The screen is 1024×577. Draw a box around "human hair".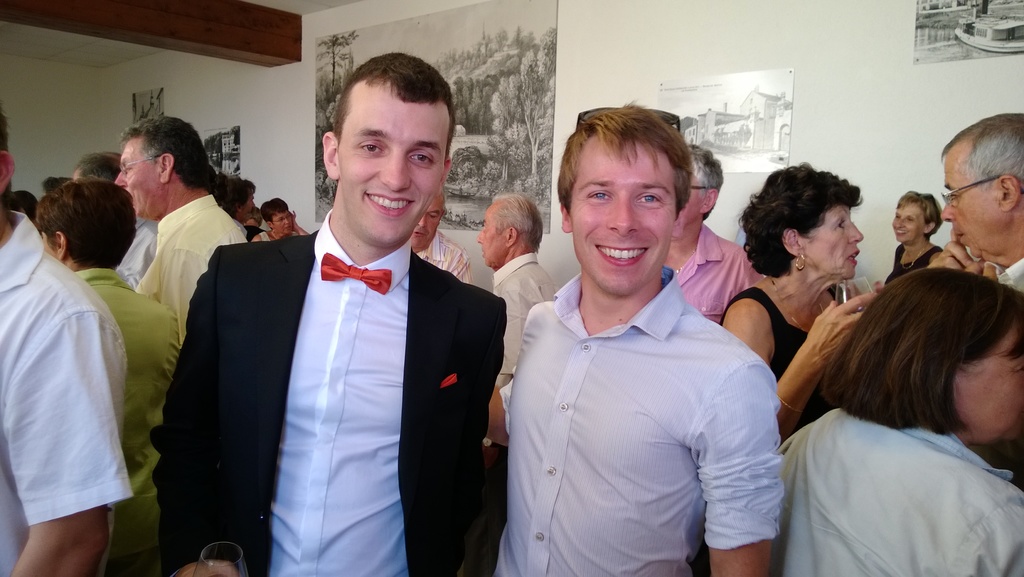
(220,176,256,216).
